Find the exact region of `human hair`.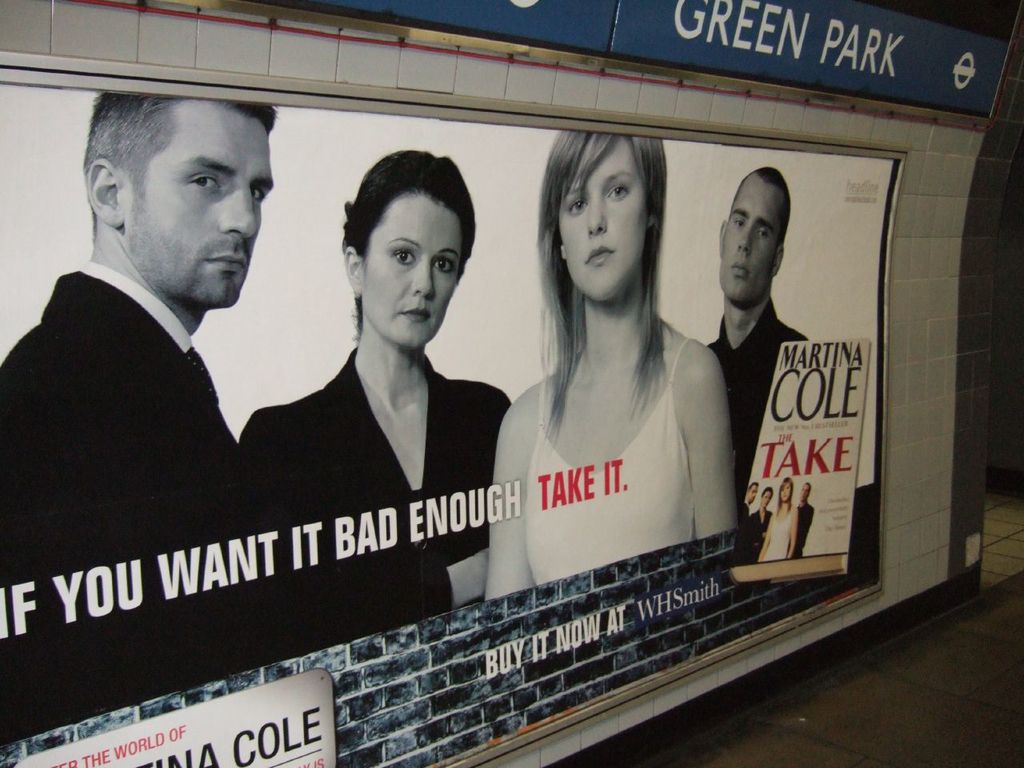
Exact region: pyautogui.locateOnScreen(339, 147, 474, 331).
